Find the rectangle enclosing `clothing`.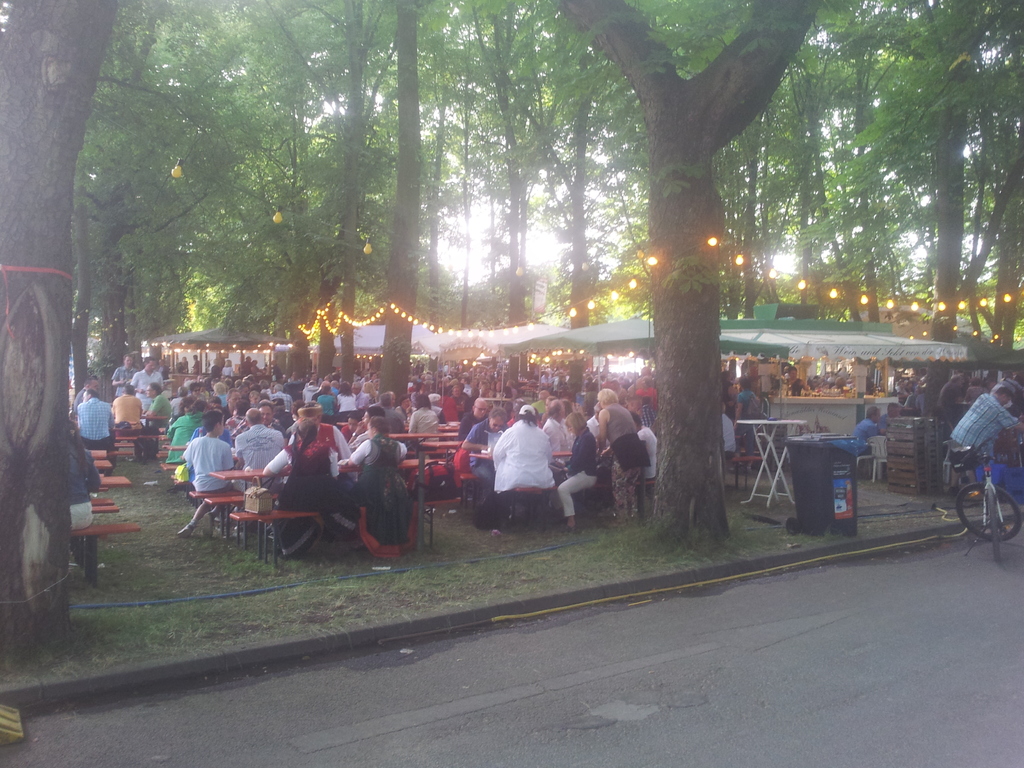
rect(950, 392, 1023, 452).
